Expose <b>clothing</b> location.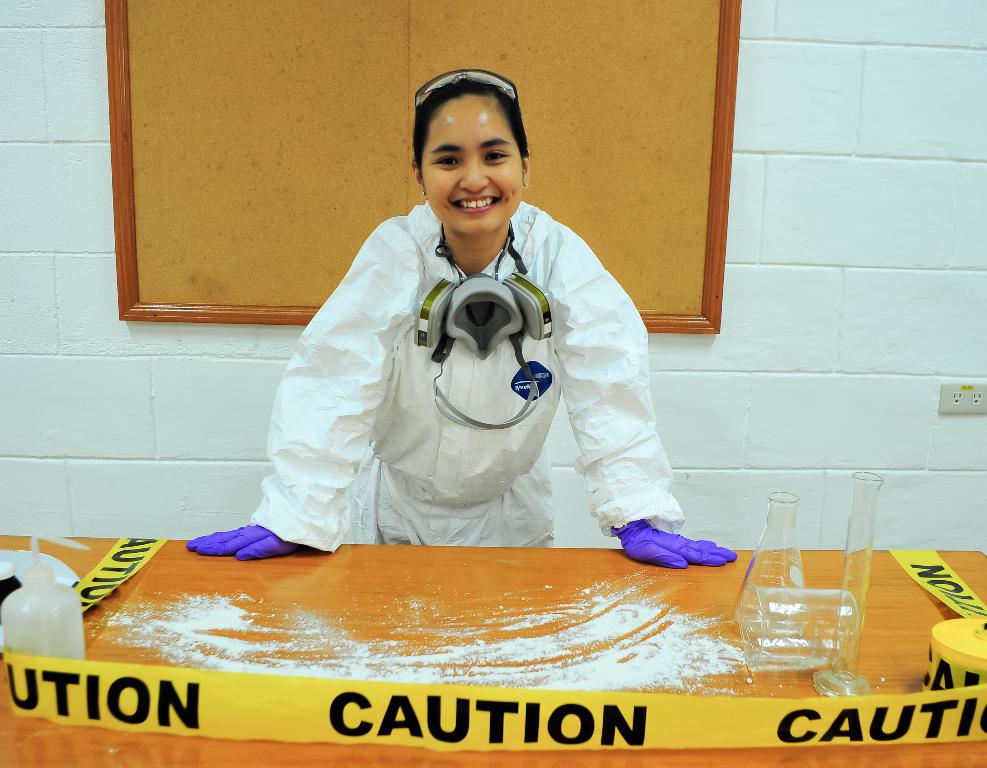
Exposed at [244, 201, 685, 558].
